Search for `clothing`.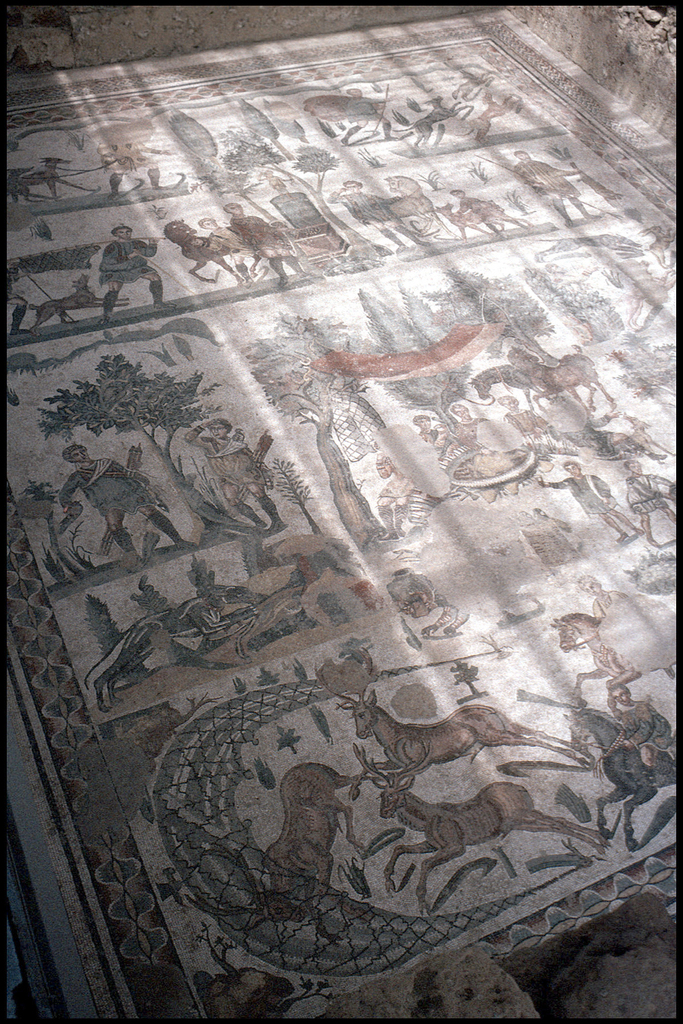
Found at Rect(614, 695, 682, 751).
